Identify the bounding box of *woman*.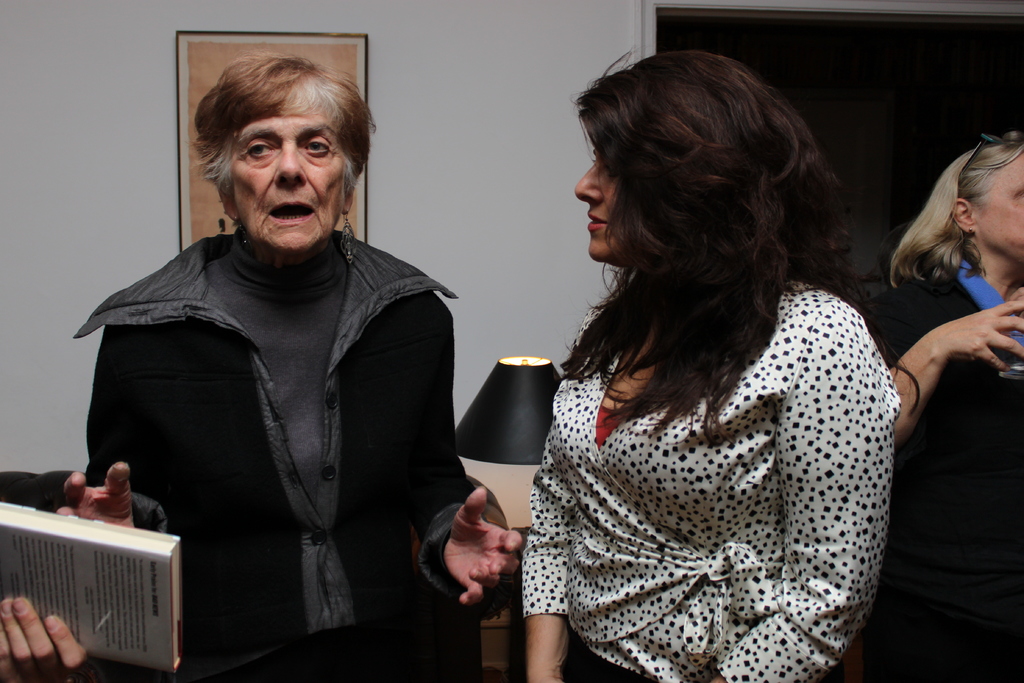
859/125/1023/678.
